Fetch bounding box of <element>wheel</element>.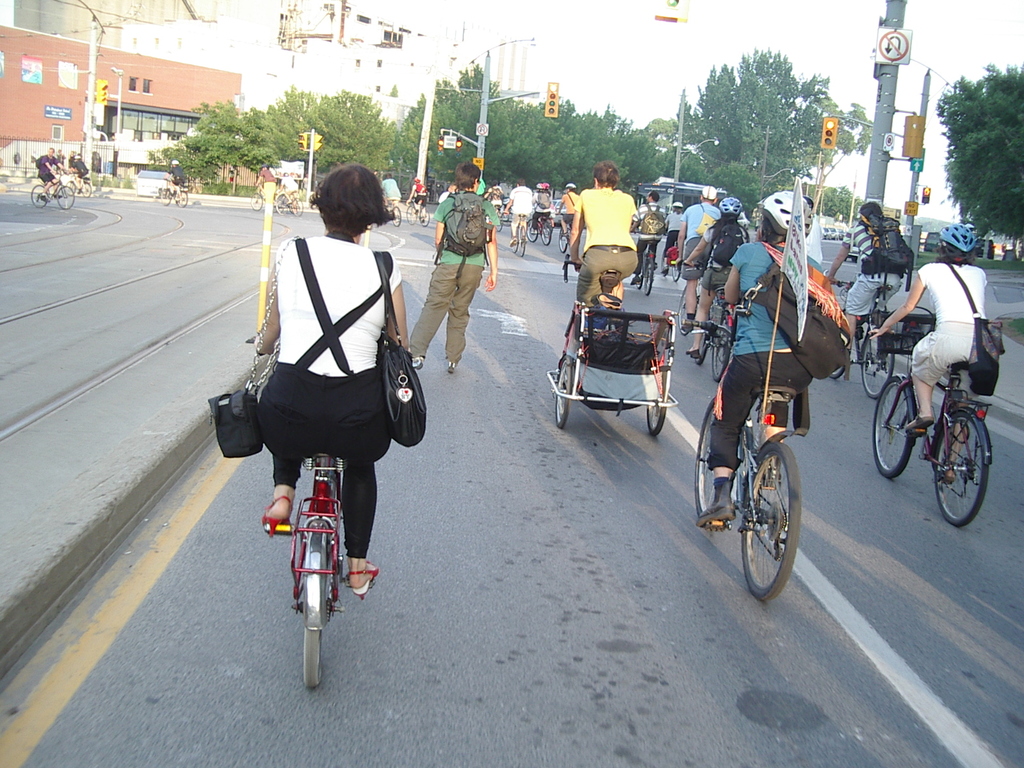
Bbox: region(58, 185, 74, 209).
